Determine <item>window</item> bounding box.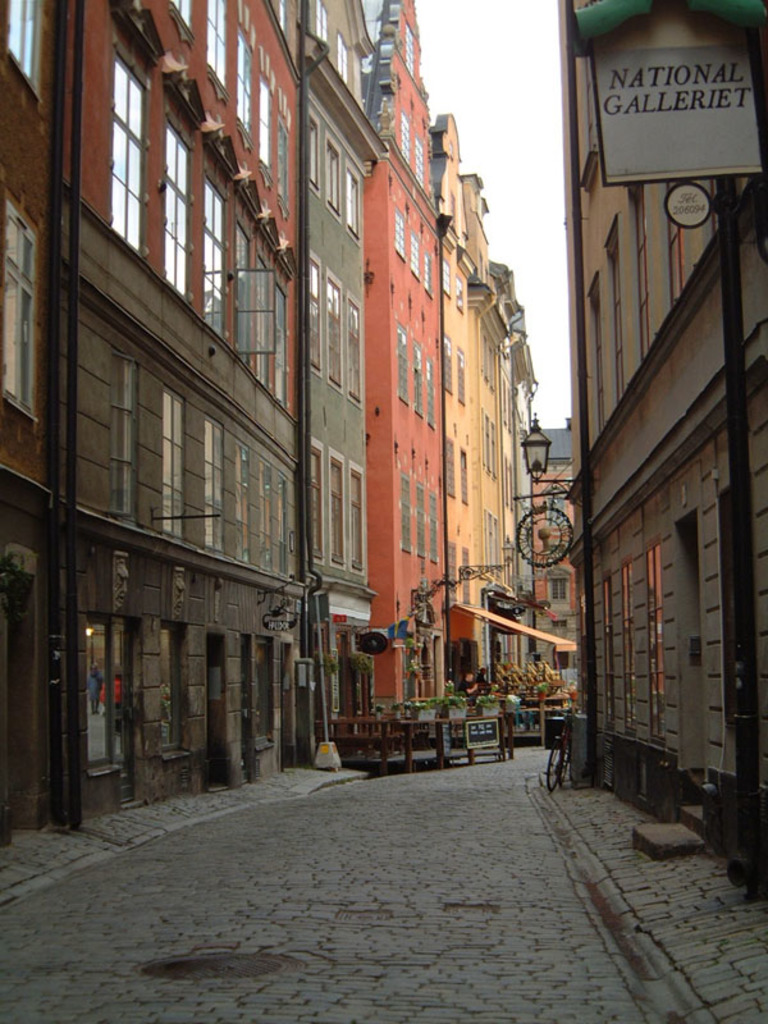
Determined: [x1=275, y1=0, x2=291, y2=38].
